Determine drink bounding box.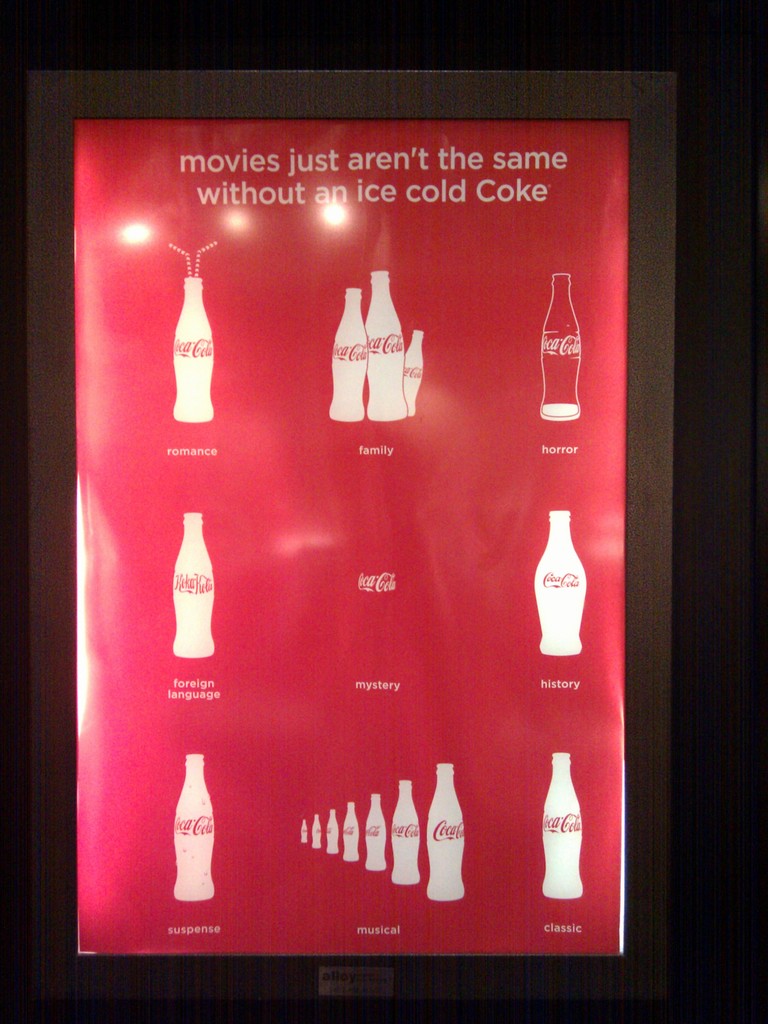
Determined: pyautogui.locateOnScreen(429, 764, 469, 897).
